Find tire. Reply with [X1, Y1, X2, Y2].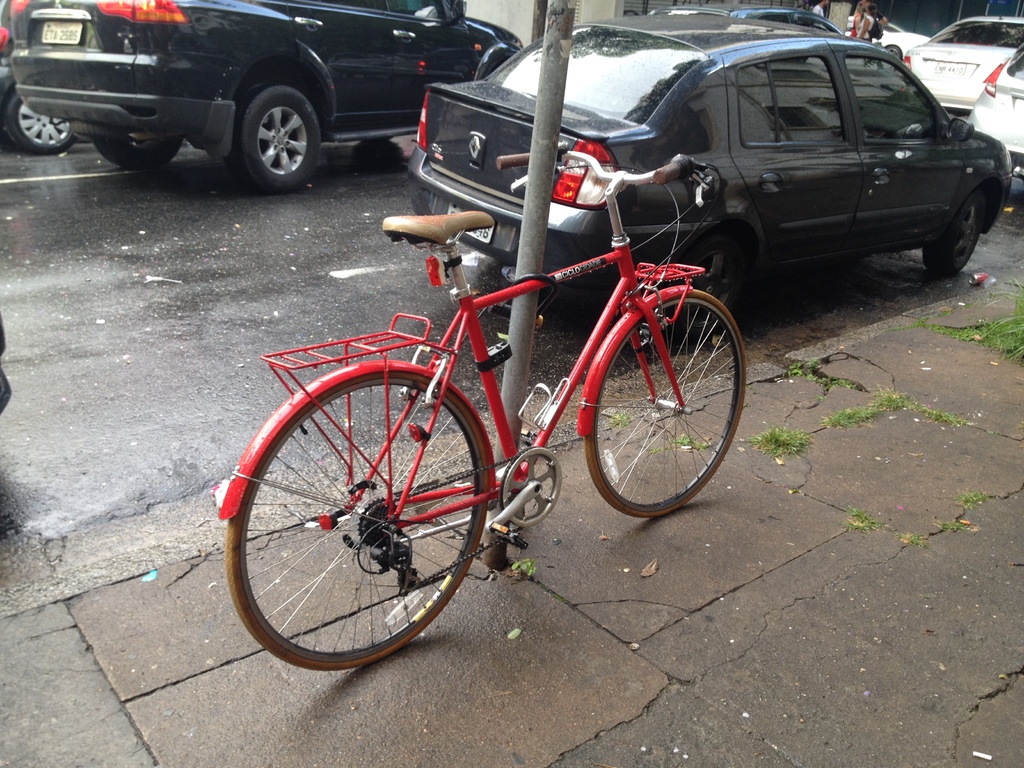
[922, 187, 997, 271].
